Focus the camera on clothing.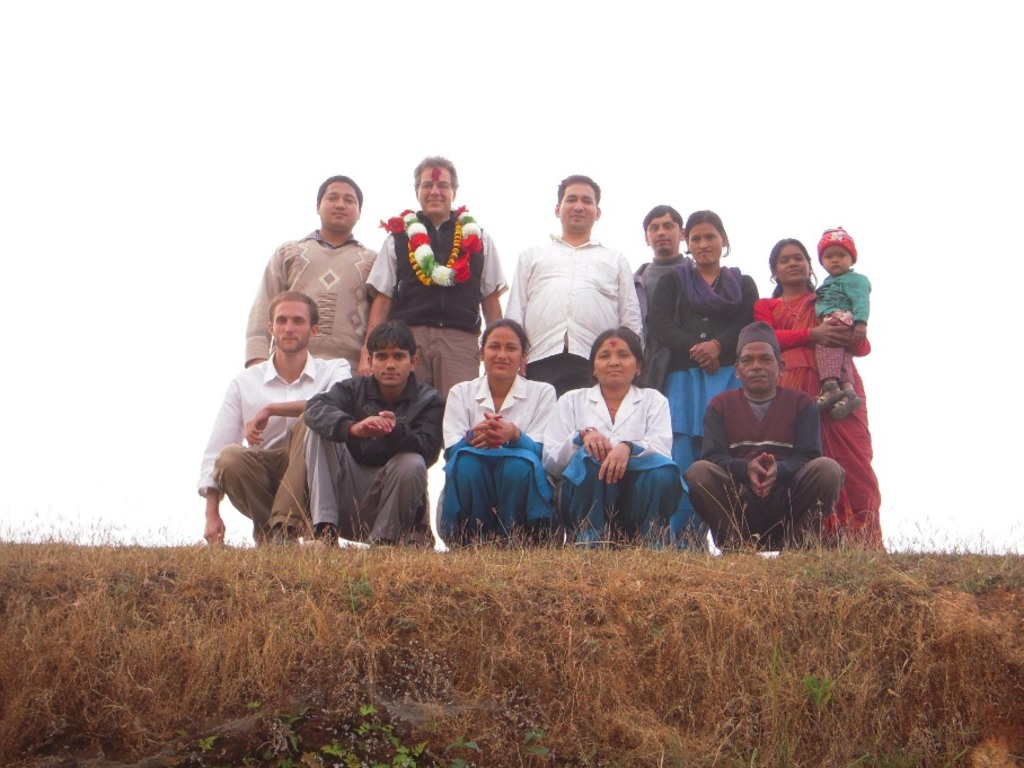
Focus region: <box>203,320,338,547</box>.
